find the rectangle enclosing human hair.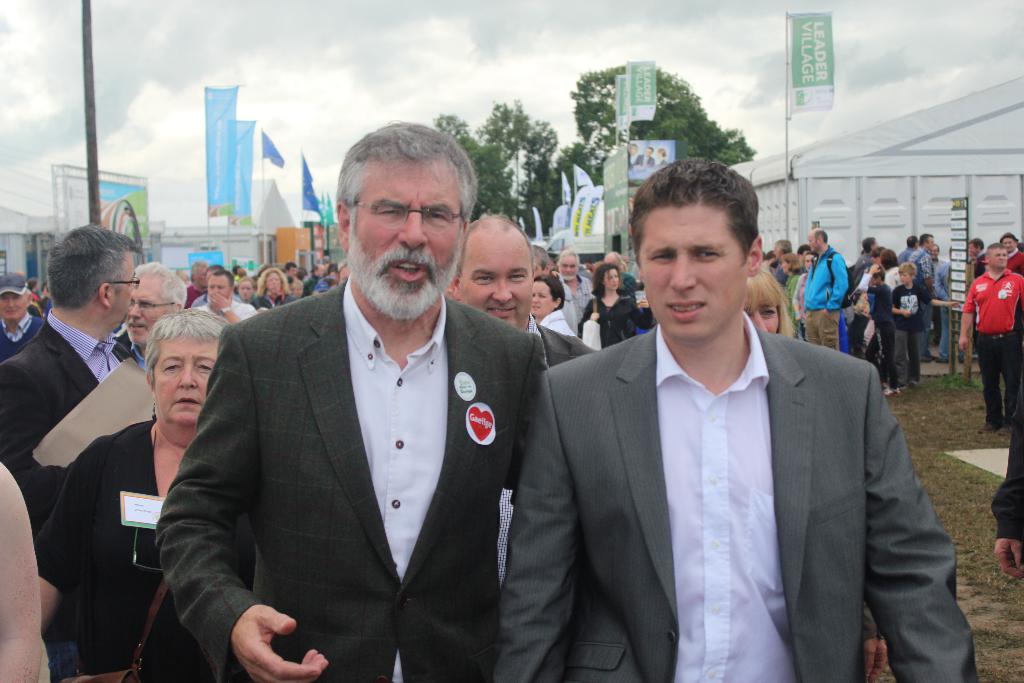
[967,237,983,249].
